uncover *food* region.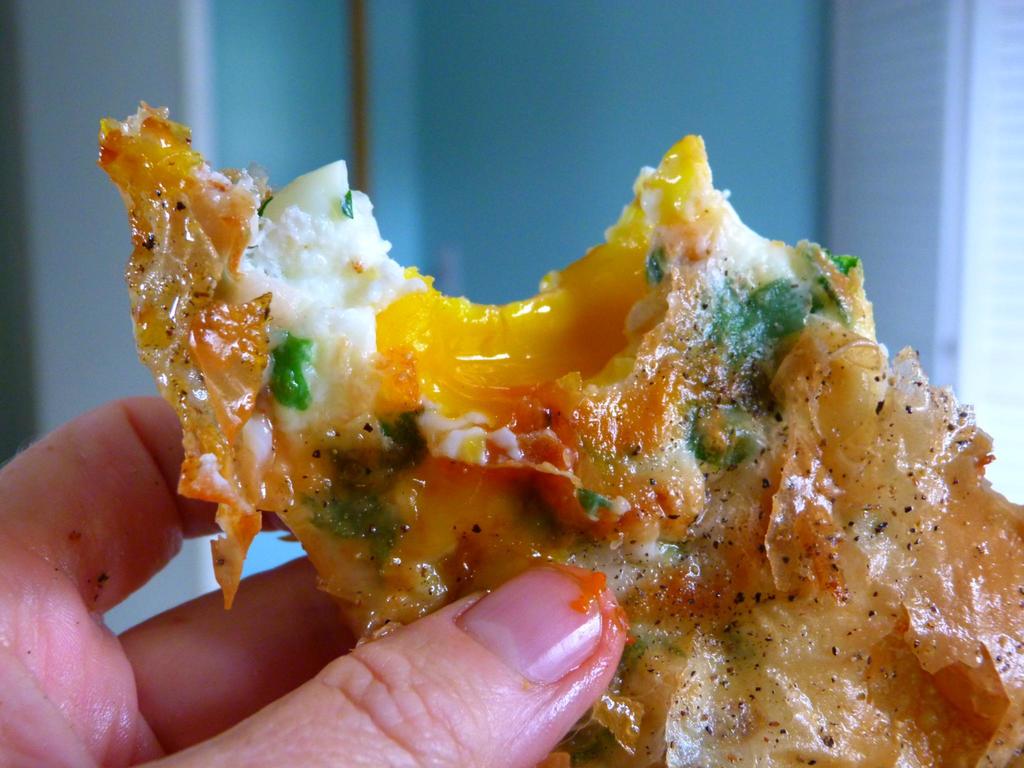
Uncovered: crop(113, 92, 1014, 710).
